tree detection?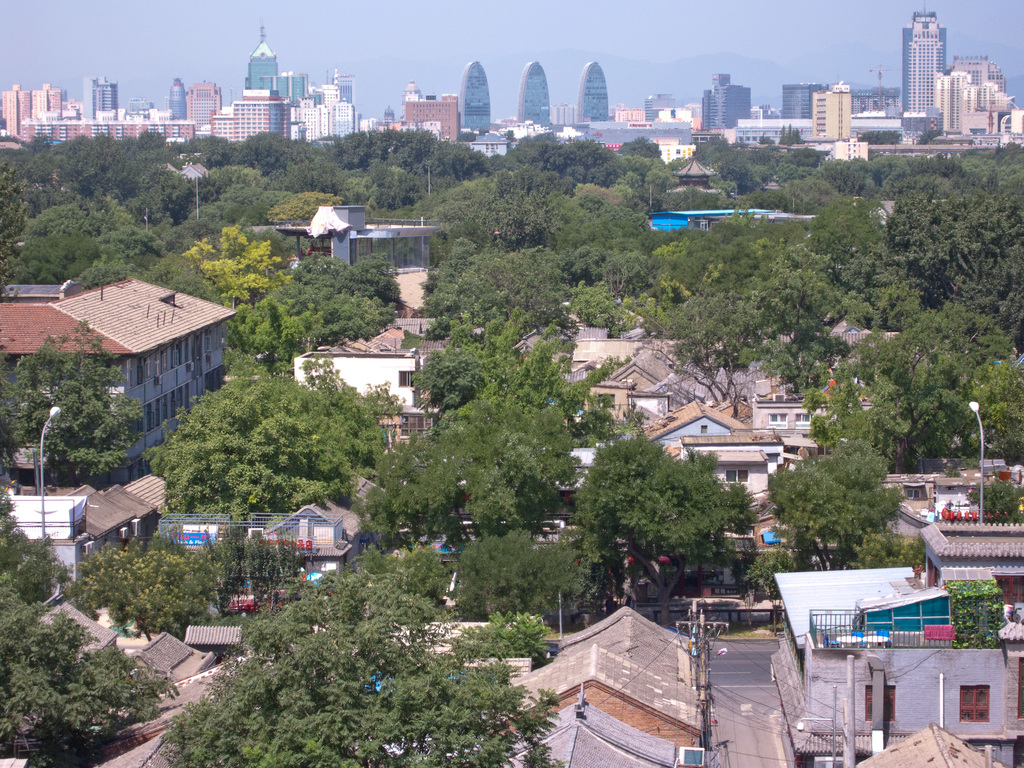
{"x1": 309, "y1": 274, "x2": 406, "y2": 336}
